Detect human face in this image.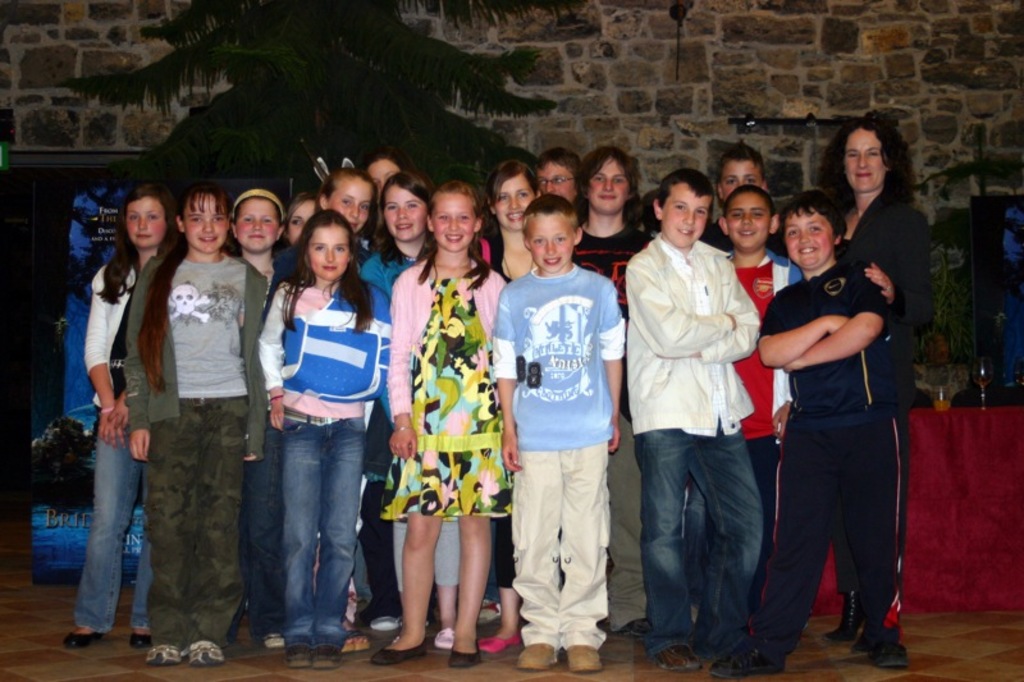
Detection: x1=307, y1=223, x2=351, y2=283.
